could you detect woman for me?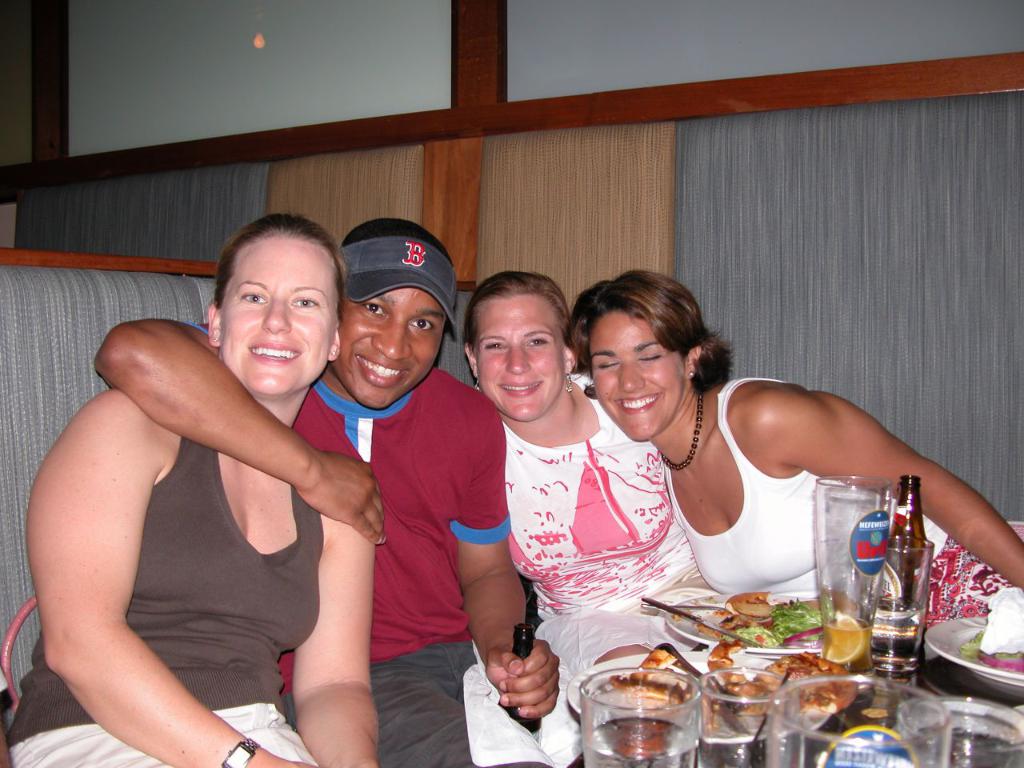
Detection result: box(28, 176, 382, 767).
